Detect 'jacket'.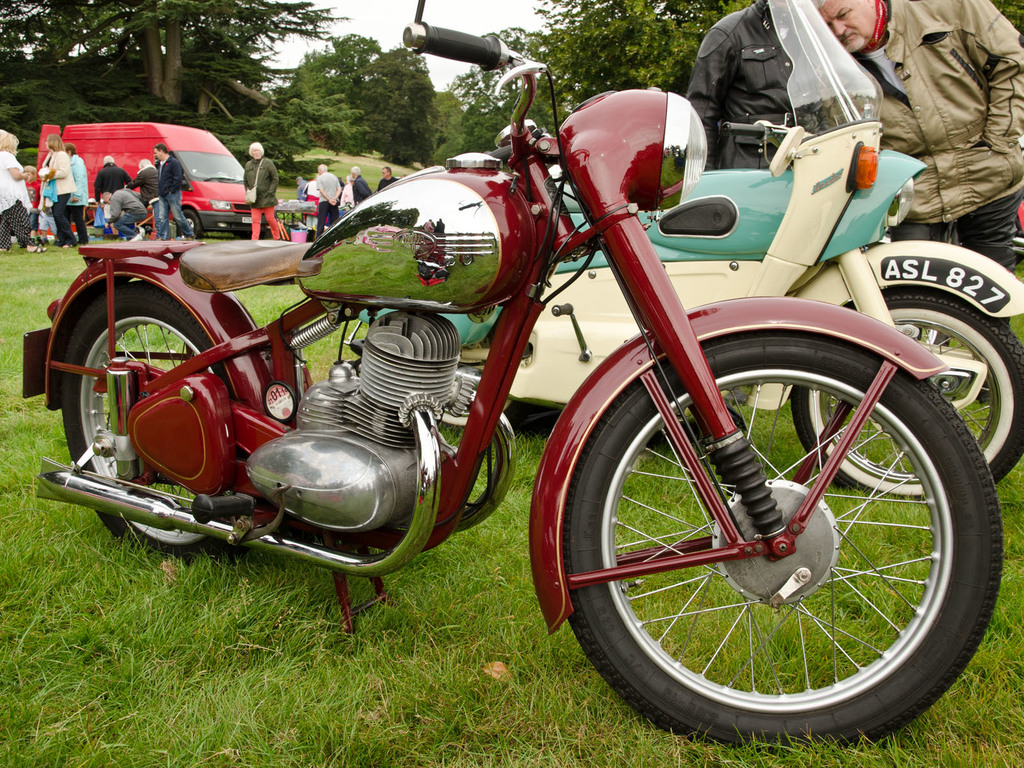
Detected at [850,0,1023,226].
